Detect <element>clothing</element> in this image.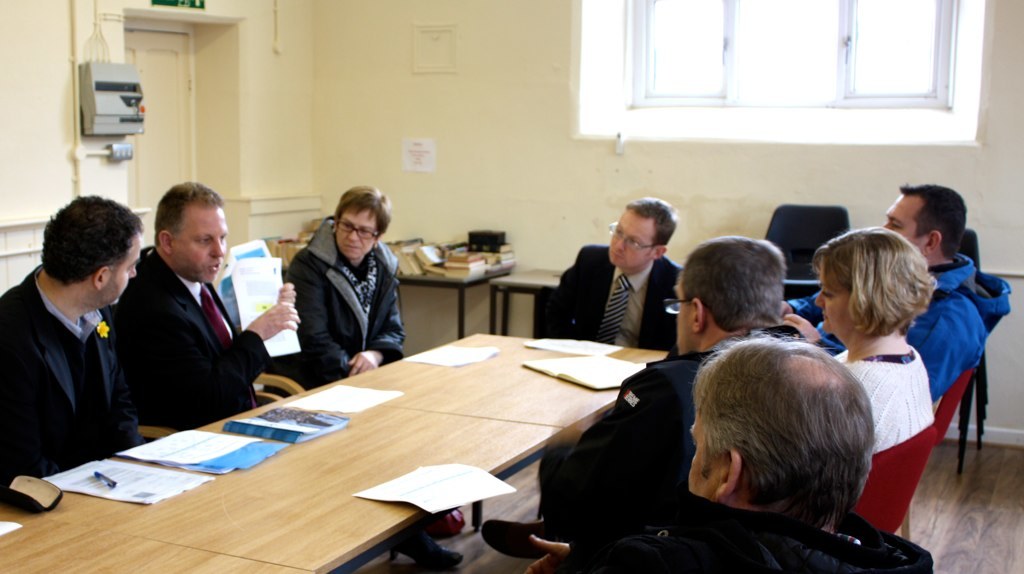
Detection: {"left": 831, "top": 343, "right": 937, "bottom": 453}.
